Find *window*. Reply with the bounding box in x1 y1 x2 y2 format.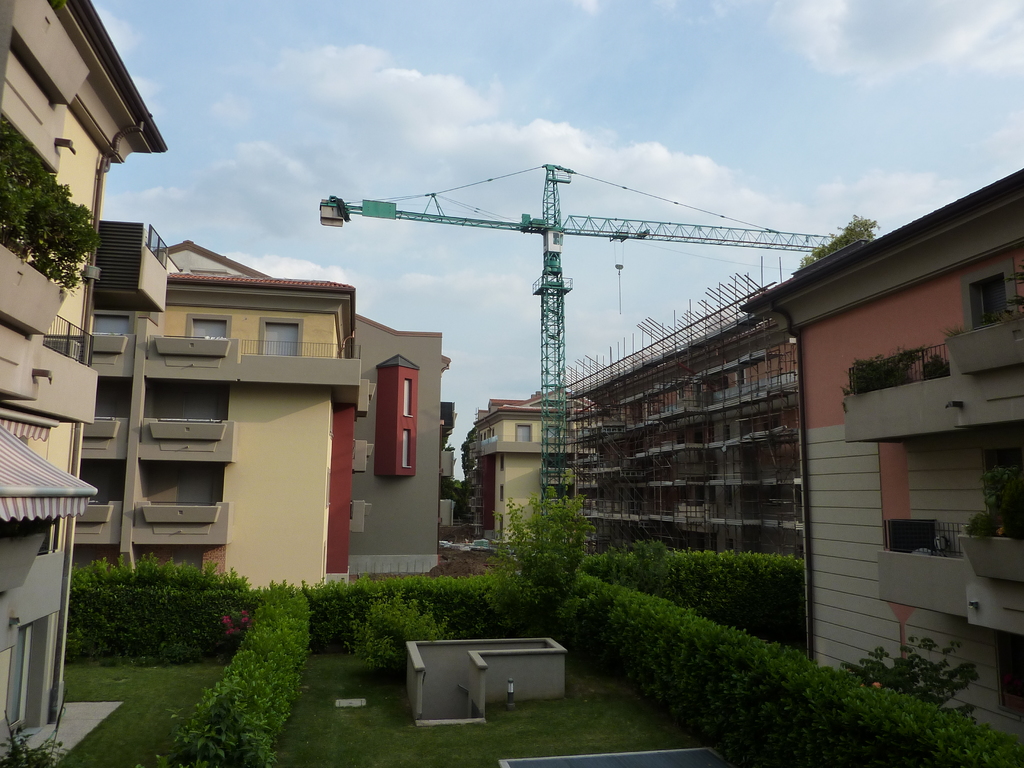
499 484 506 501.
